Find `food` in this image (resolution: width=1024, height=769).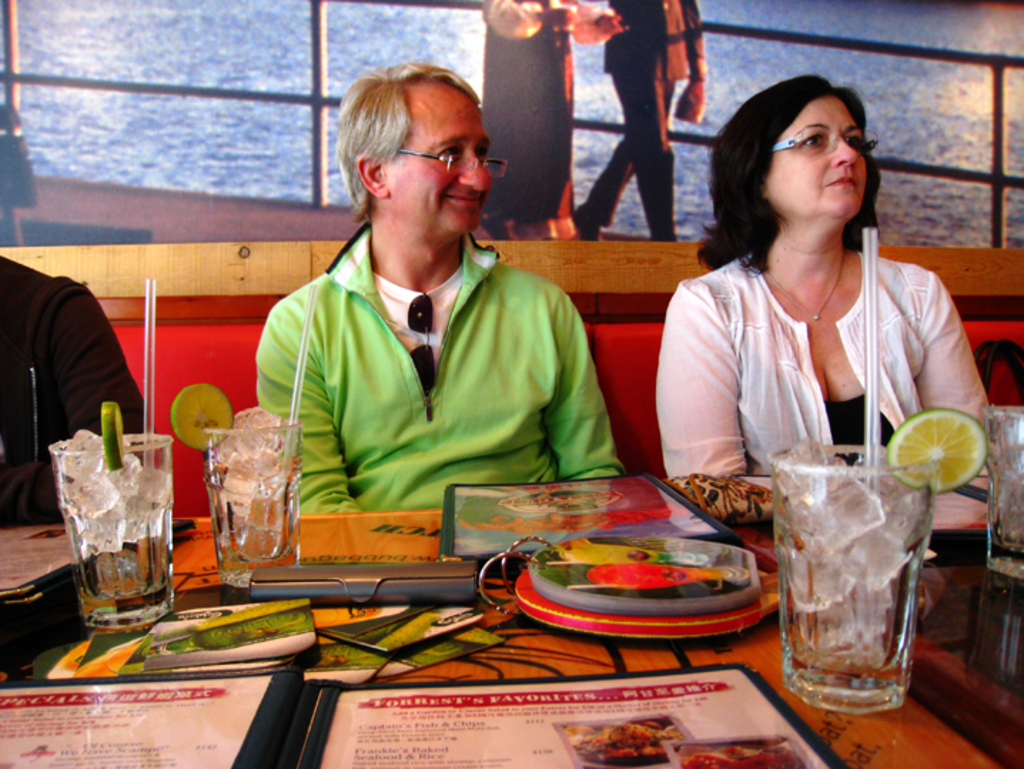
bbox=[887, 408, 991, 489].
